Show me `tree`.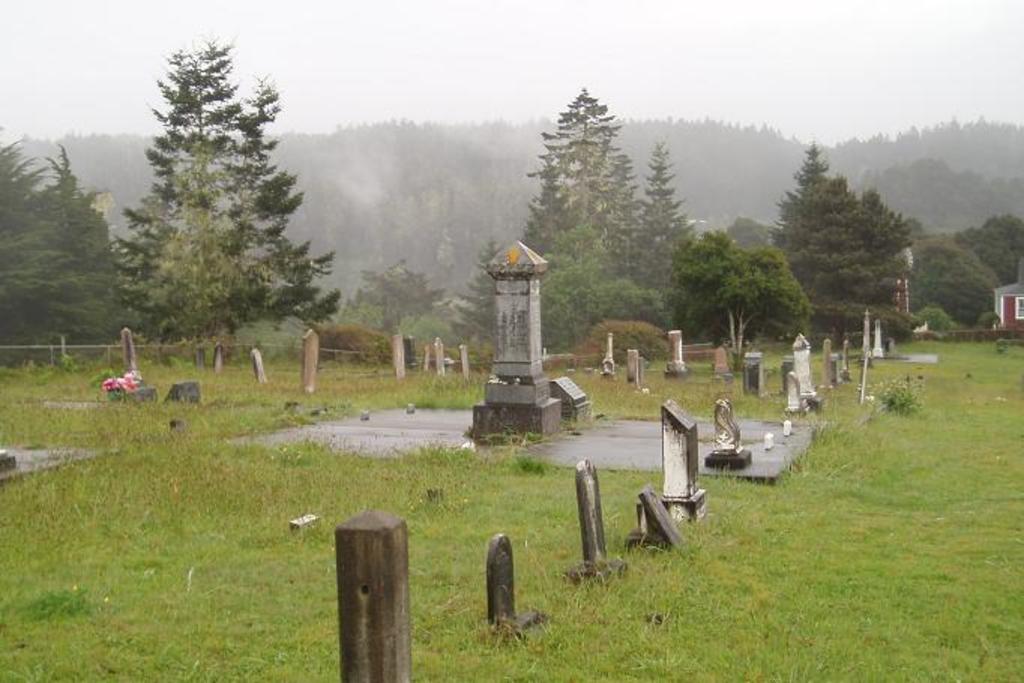
`tree` is here: Rect(667, 222, 806, 372).
